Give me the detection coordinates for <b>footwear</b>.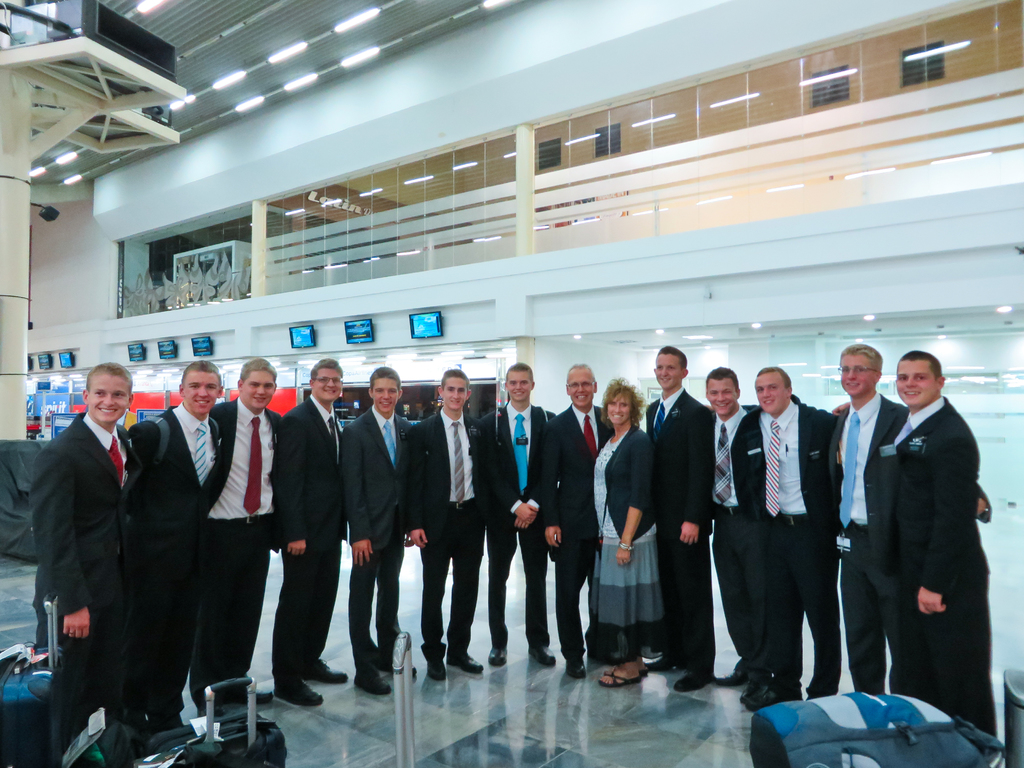
bbox=(427, 663, 445, 682).
